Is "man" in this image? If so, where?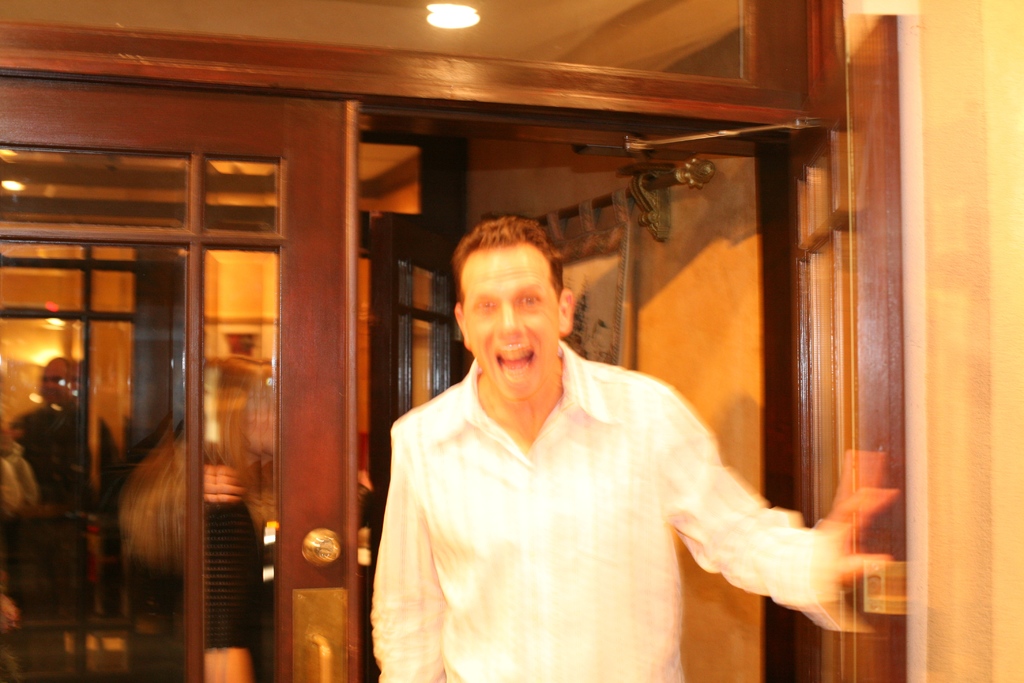
Yes, at {"left": 365, "top": 213, "right": 900, "bottom": 682}.
